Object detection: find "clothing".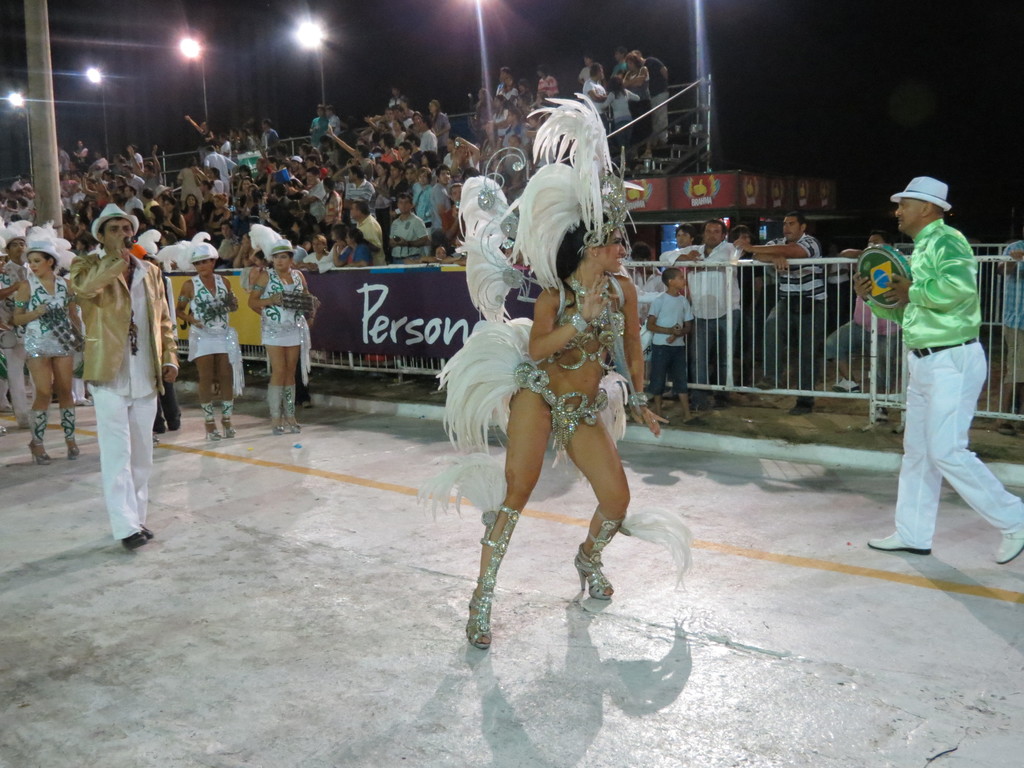
655 290 689 342.
